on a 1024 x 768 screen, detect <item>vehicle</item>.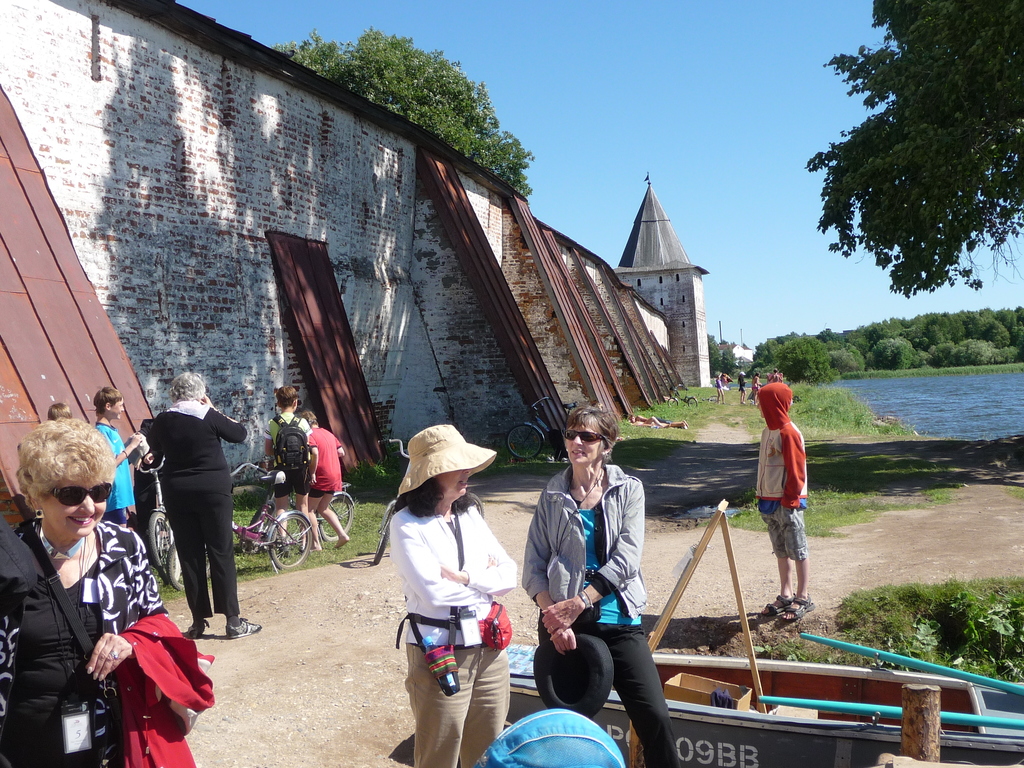
select_region(163, 458, 307, 585).
